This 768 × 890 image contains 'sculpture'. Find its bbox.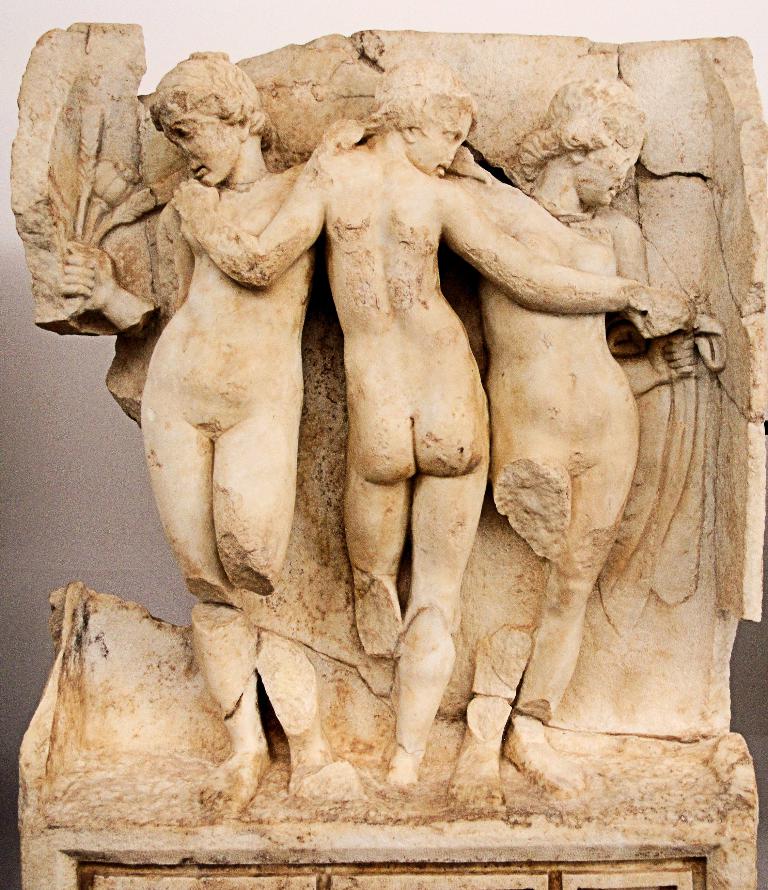
bbox=[53, 44, 311, 824].
